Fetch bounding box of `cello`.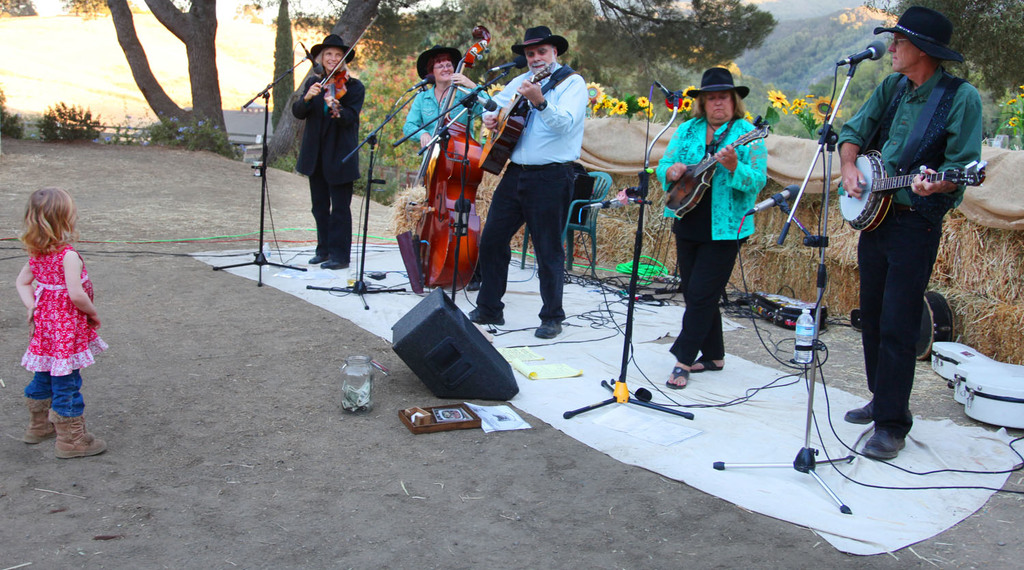
Bbox: [x1=307, y1=10, x2=376, y2=120].
